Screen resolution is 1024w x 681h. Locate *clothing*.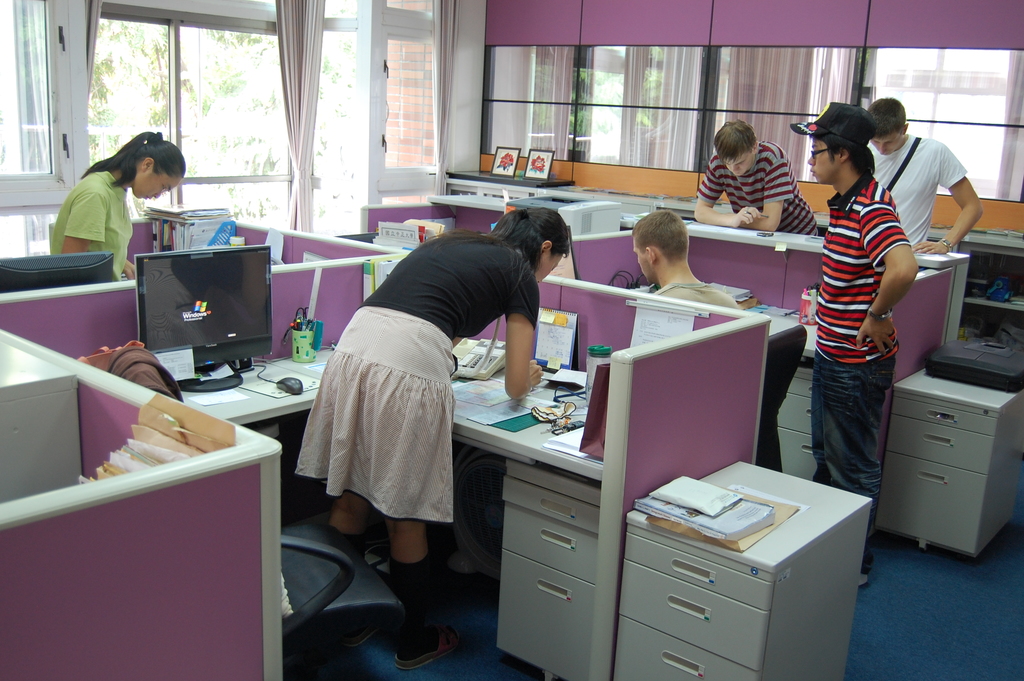
[807,175,918,579].
